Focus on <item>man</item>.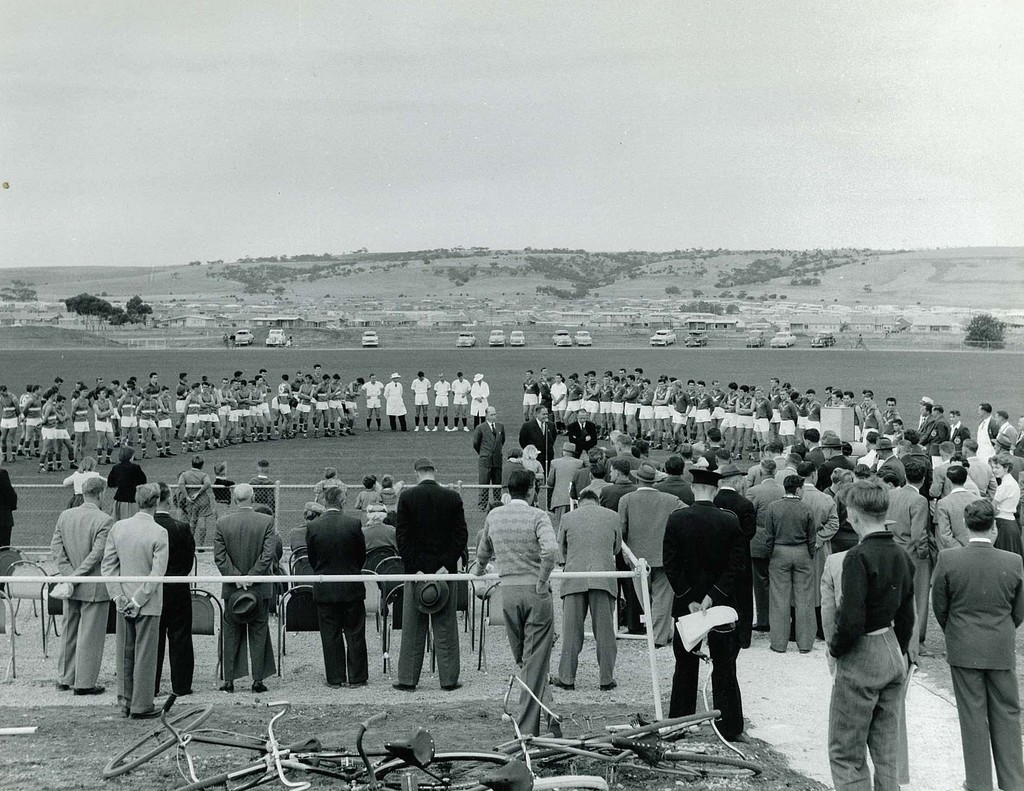
Focused at locate(100, 485, 171, 722).
